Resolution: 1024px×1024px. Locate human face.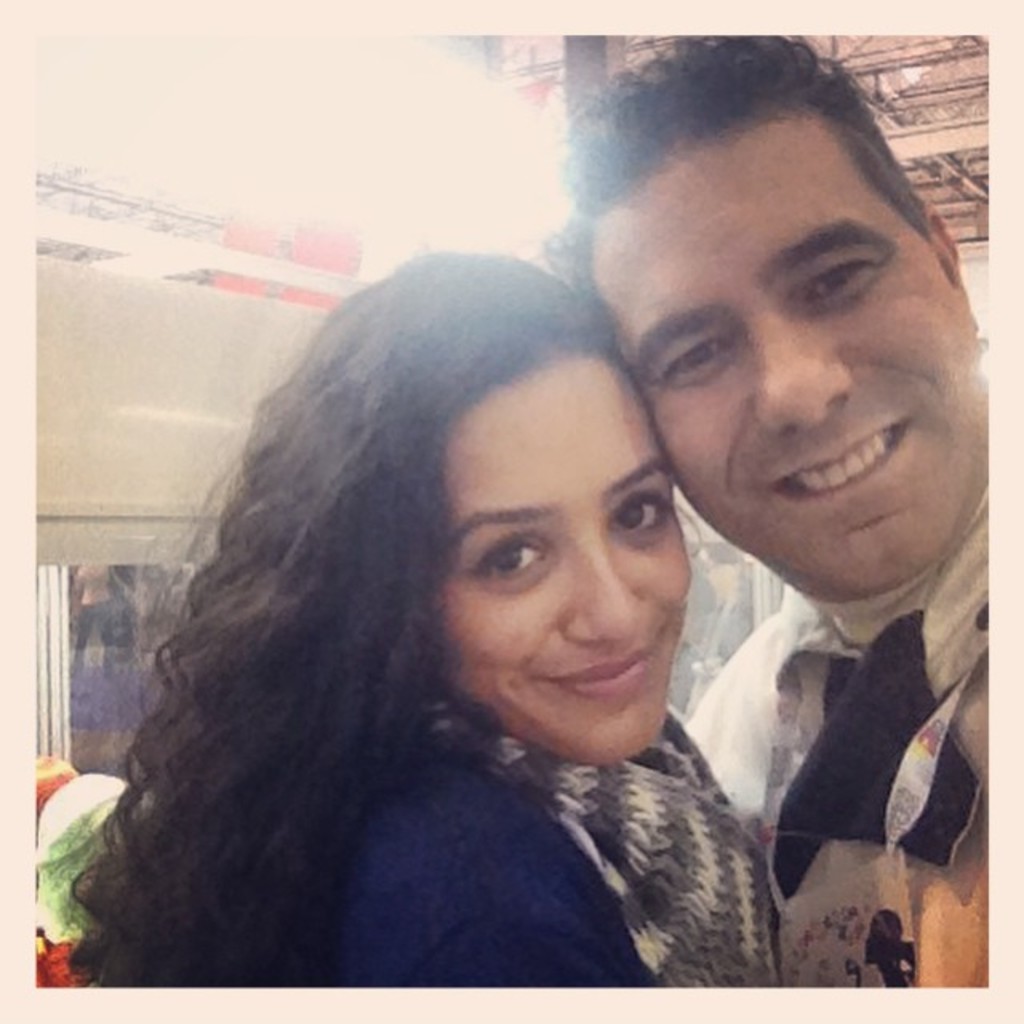
bbox=(437, 350, 694, 771).
